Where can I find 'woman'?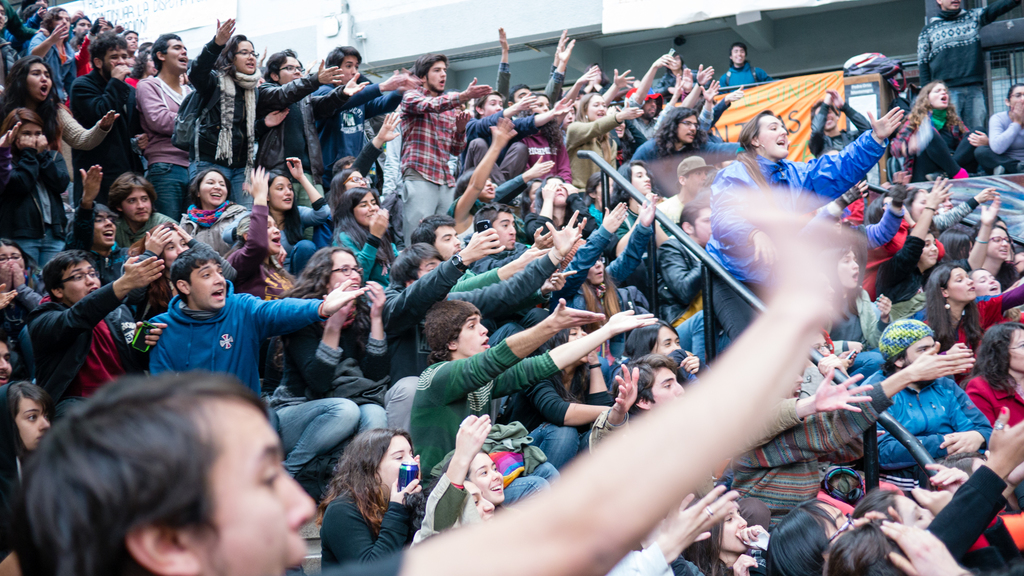
You can find it at Rect(324, 431, 428, 575).
